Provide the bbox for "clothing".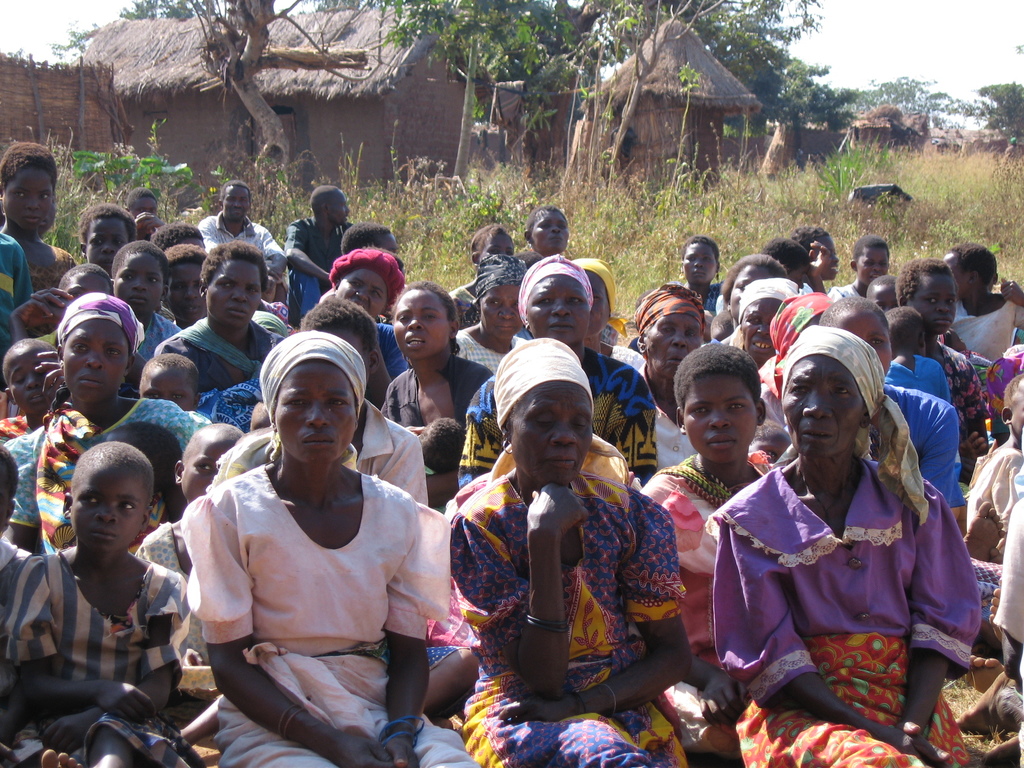
Rect(28, 243, 84, 284).
